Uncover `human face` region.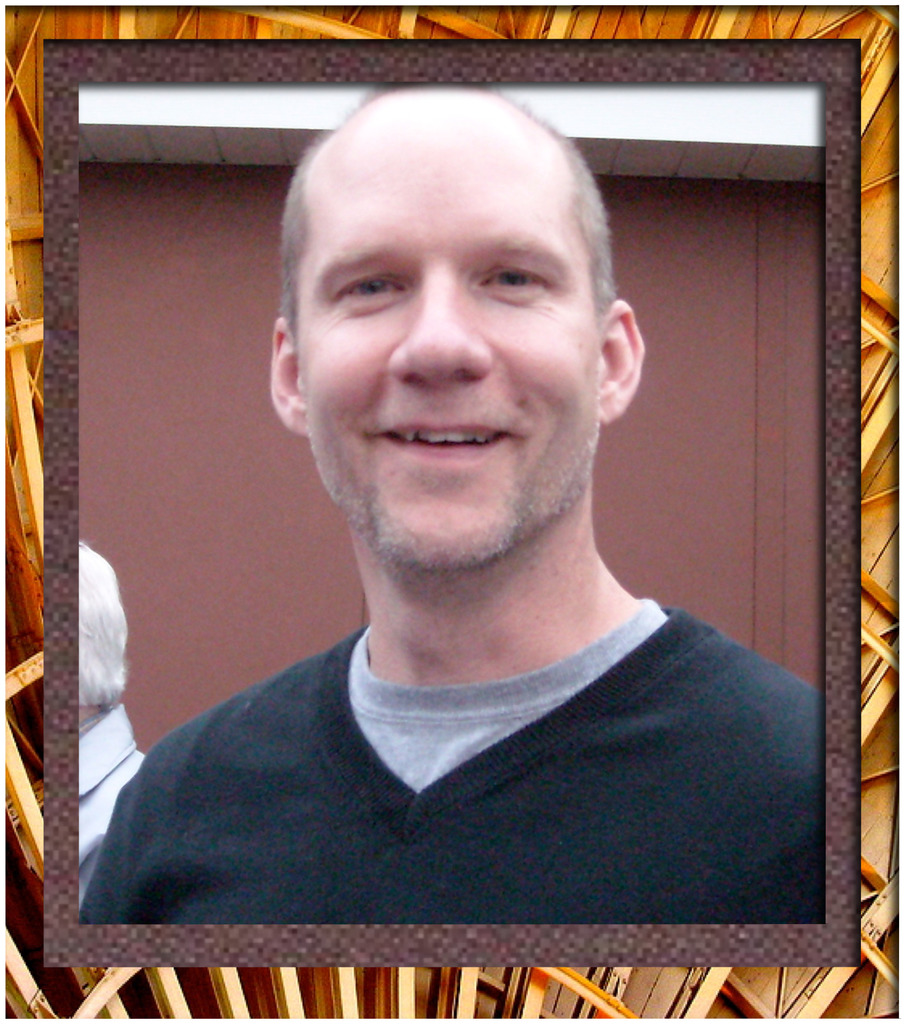
Uncovered: box(296, 102, 600, 564).
